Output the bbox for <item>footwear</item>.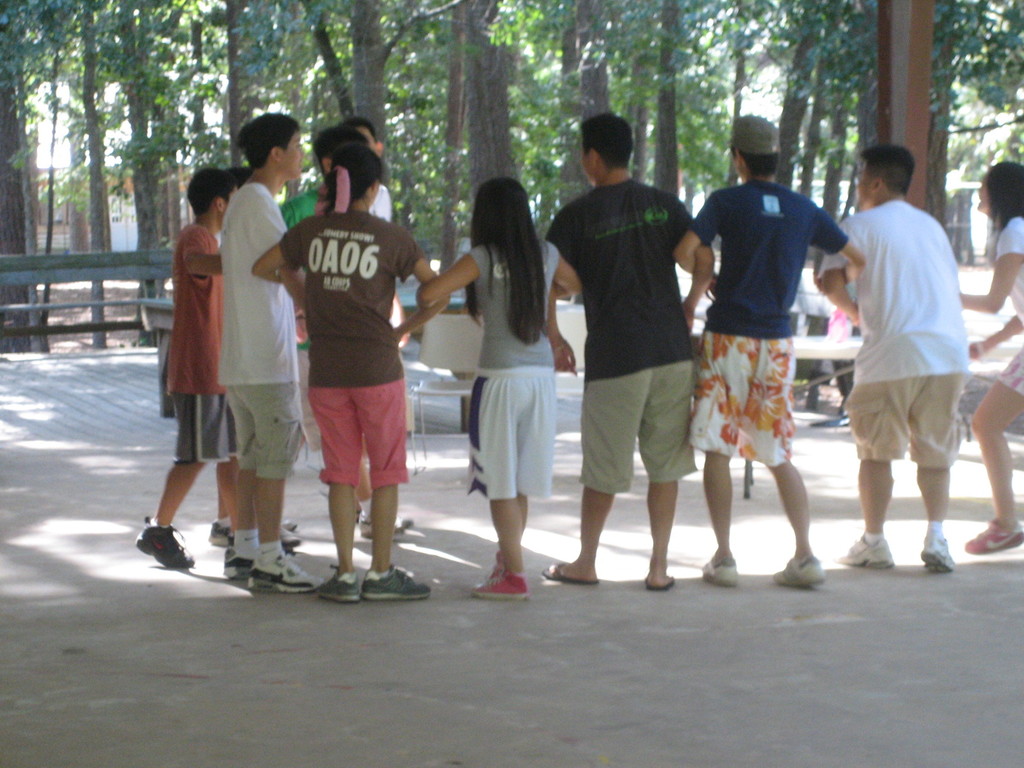
bbox=(644, 572, 673, 589).
